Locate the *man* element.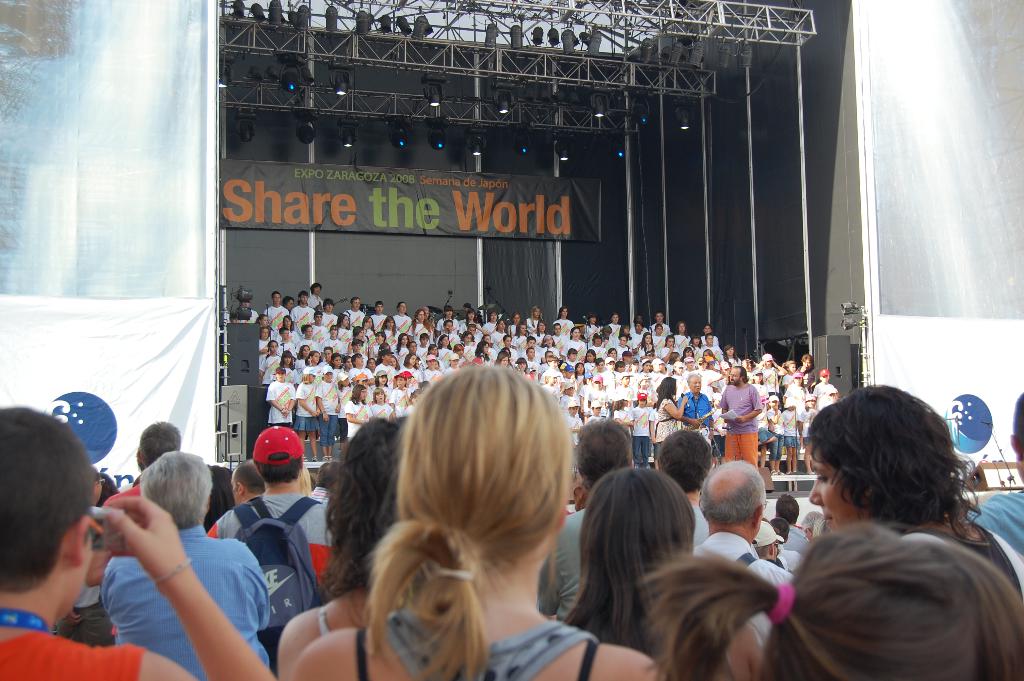
Element bbox: <region>719, 366, 761, 468</region>.
